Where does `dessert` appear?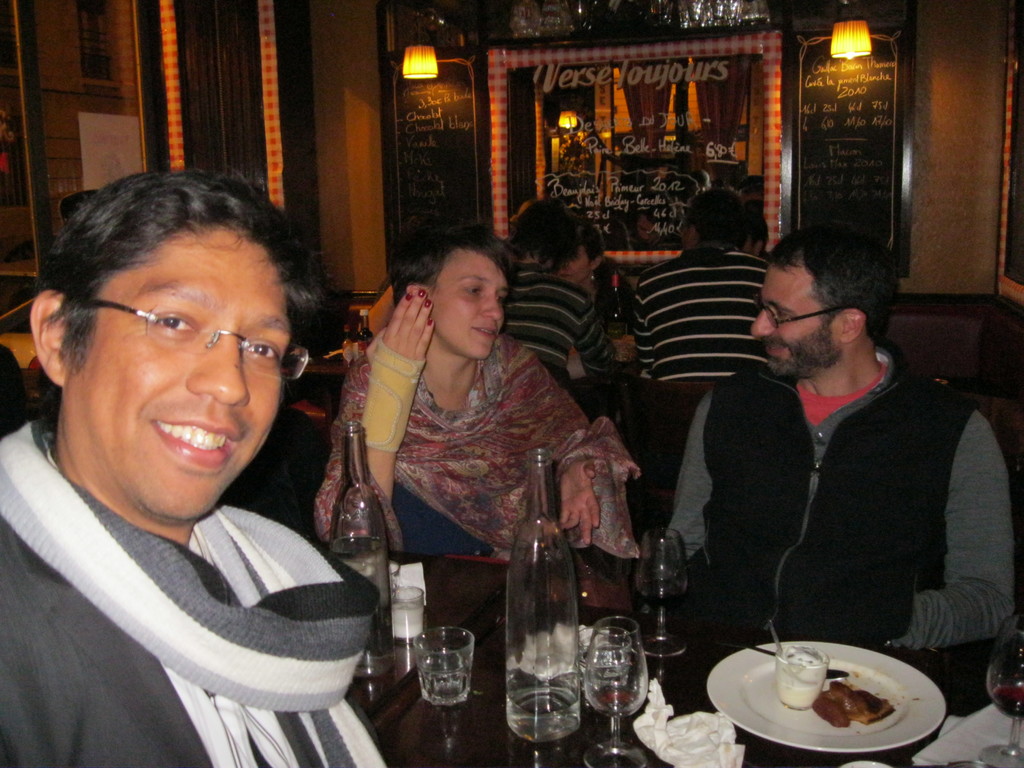
Appears at 810,684,892,735.
